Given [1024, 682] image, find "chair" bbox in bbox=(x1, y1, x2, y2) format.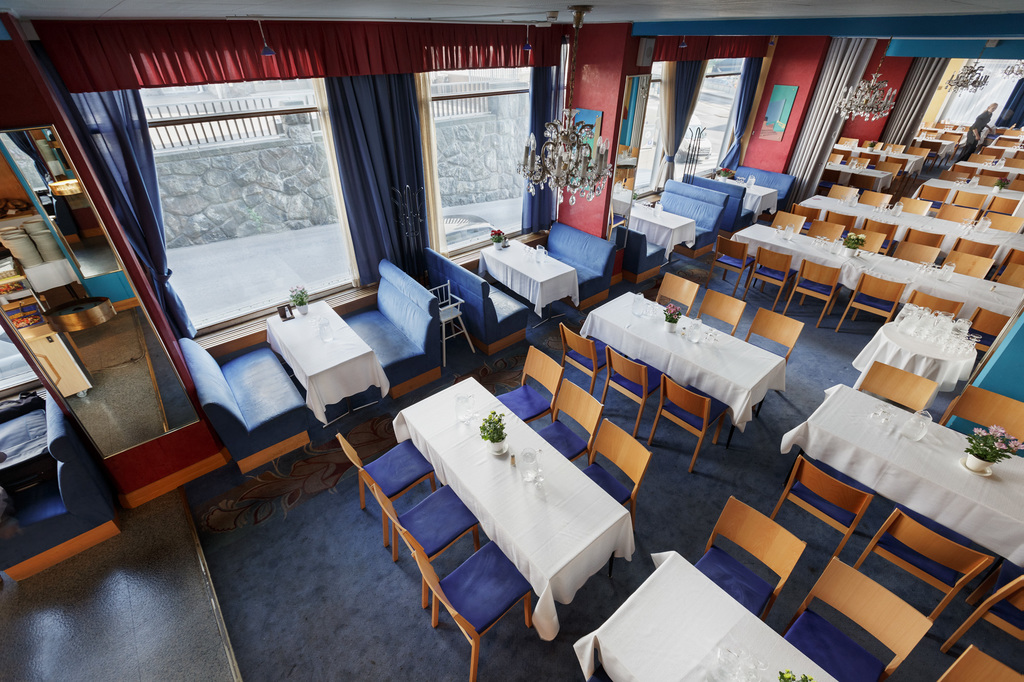
bbox=(694, 493, 804, 621).
